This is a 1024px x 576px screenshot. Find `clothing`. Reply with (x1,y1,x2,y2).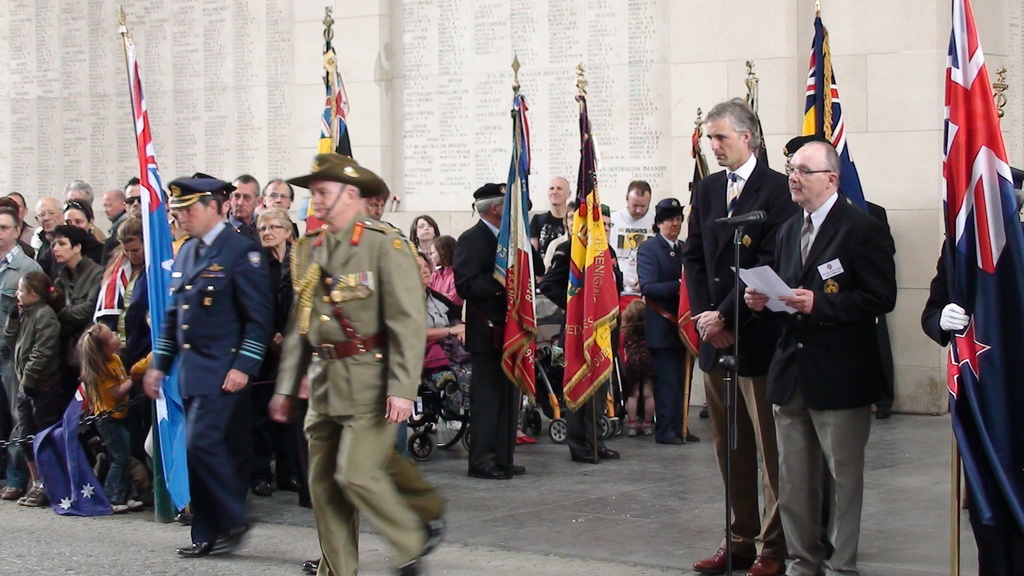
(425,284,466,343).
